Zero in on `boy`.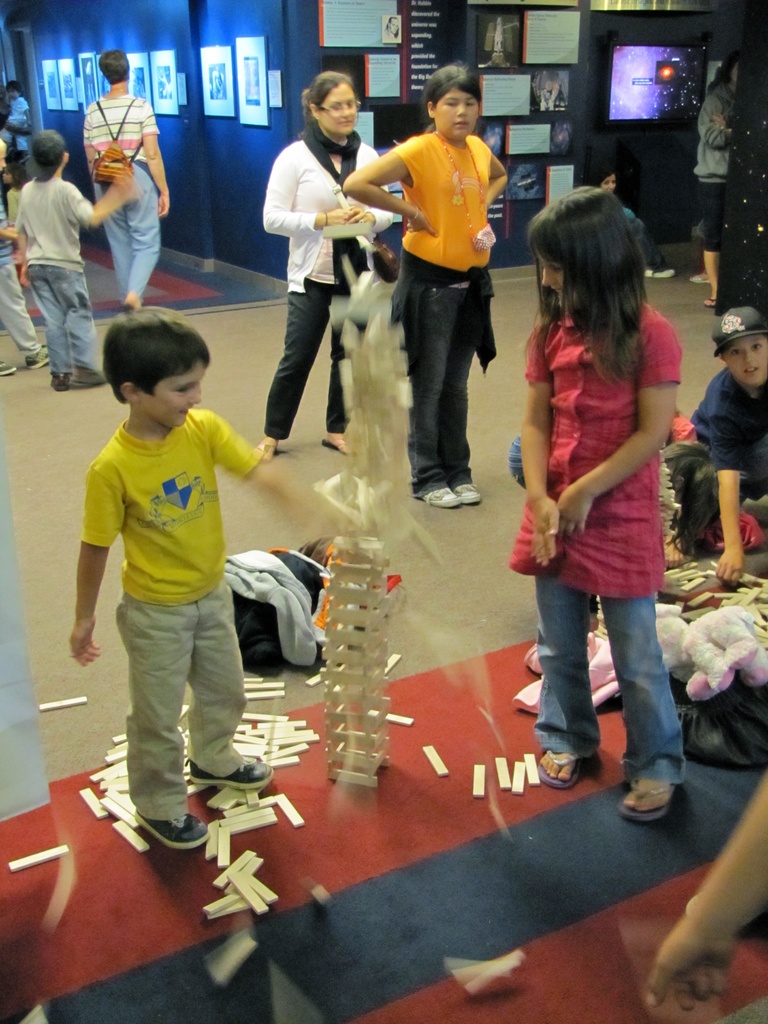
Zeroed in: 15, 127, 131, 388.
